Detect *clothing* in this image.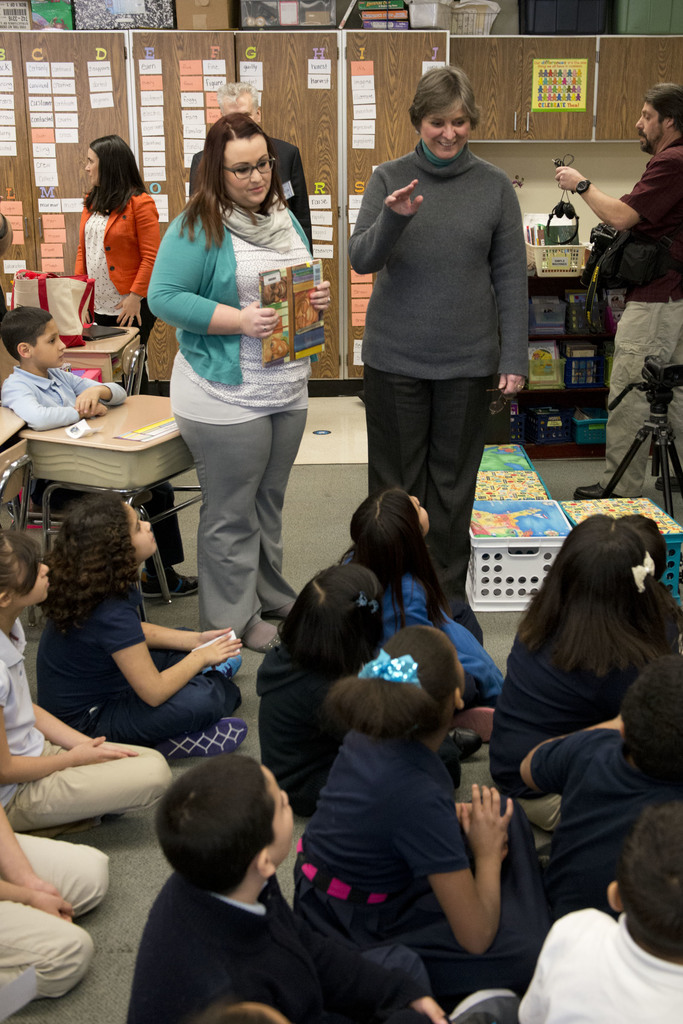
Detection: bbox(42, 578, 243, 744).
